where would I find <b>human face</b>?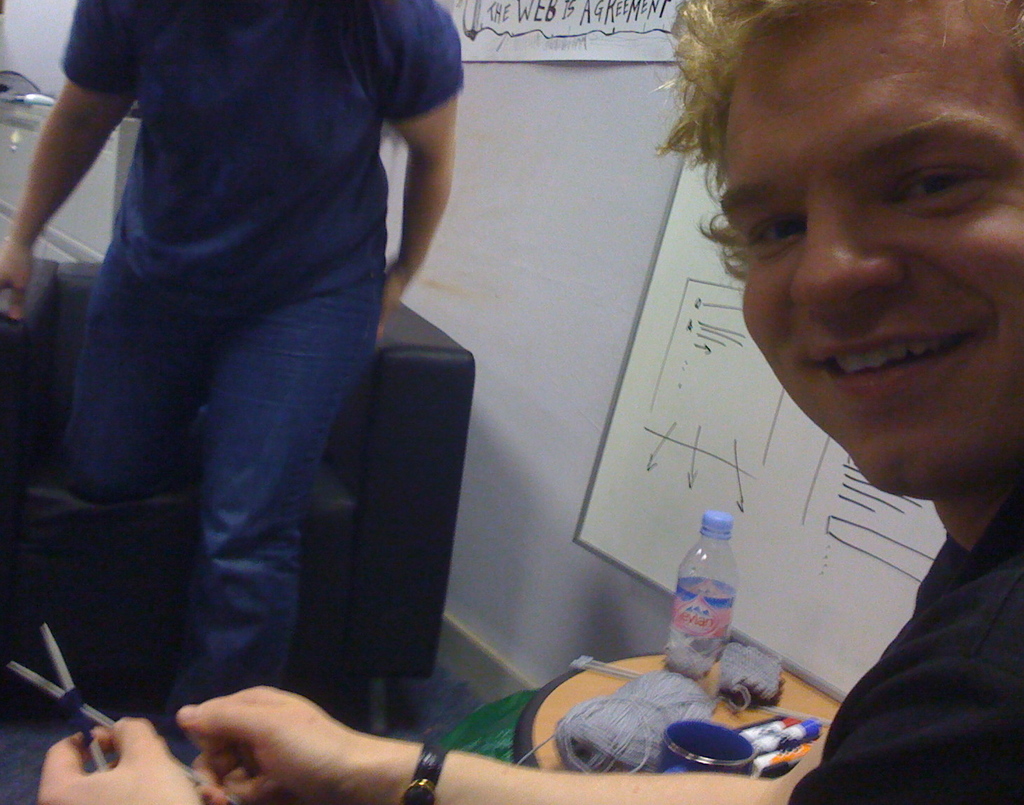
At 717/0/1023/496.
